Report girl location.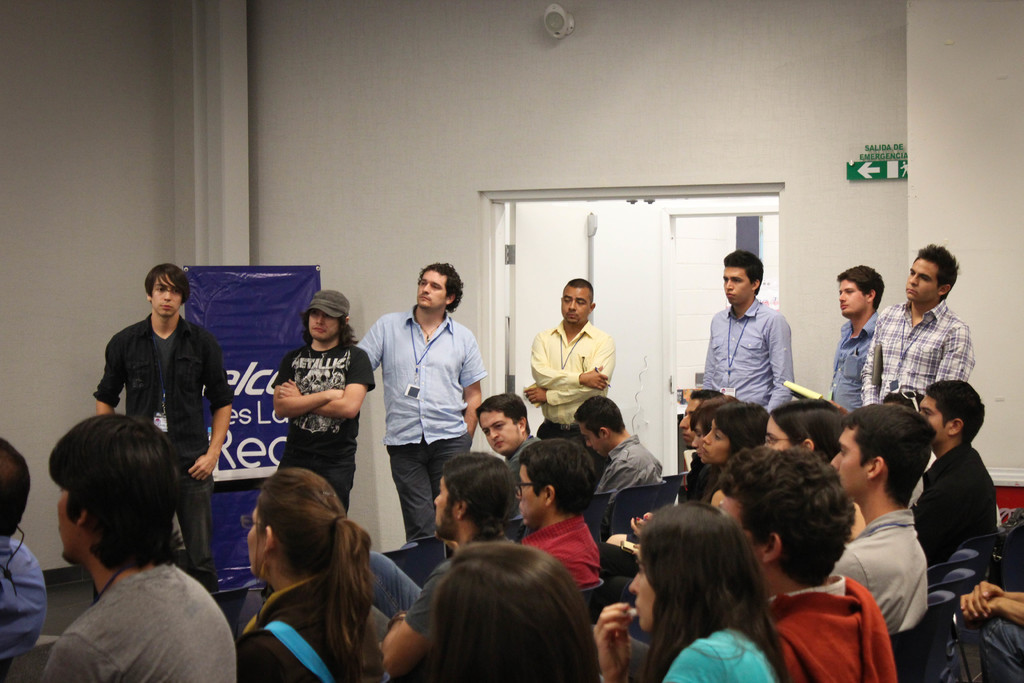
Report: {"x1": 596, "y1": 502, "x2": 778, "y2": 682}.
